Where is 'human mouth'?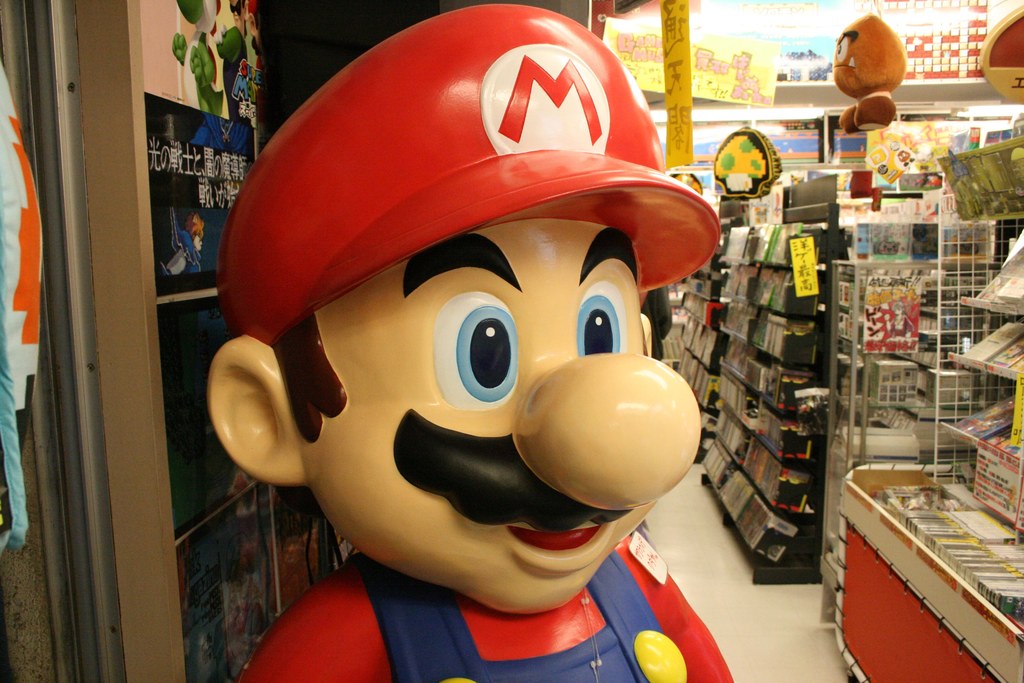
locate(509, 523, 607, 564).
